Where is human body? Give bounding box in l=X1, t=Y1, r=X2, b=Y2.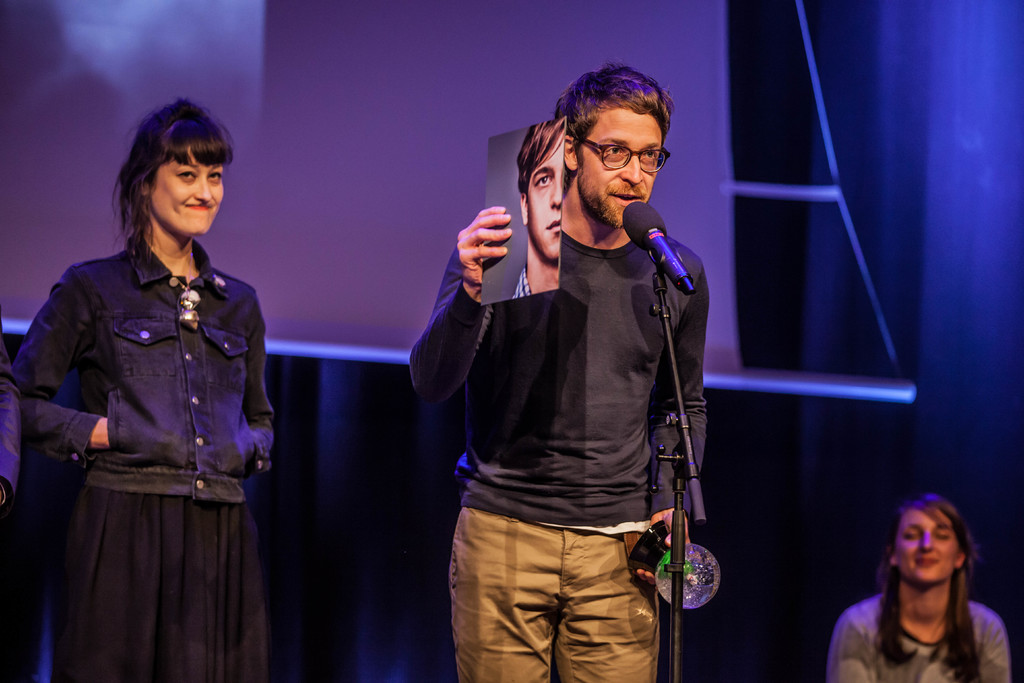
l=827, t=589, r=1011, b=682.
